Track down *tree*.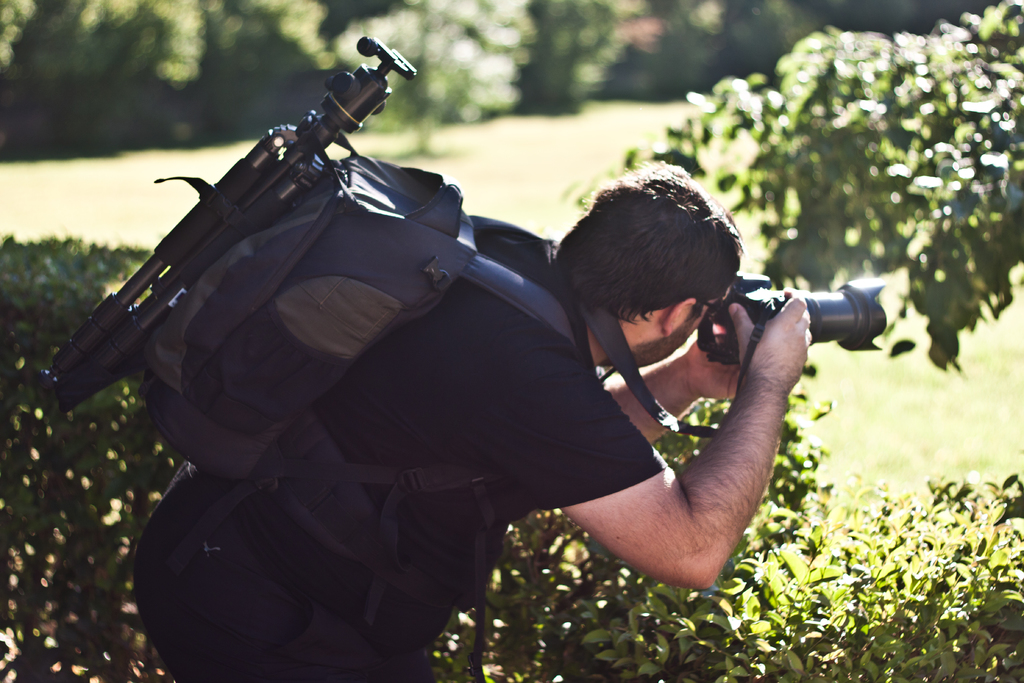
Tracked to <region>573, 0, 1023, 366</region>.
